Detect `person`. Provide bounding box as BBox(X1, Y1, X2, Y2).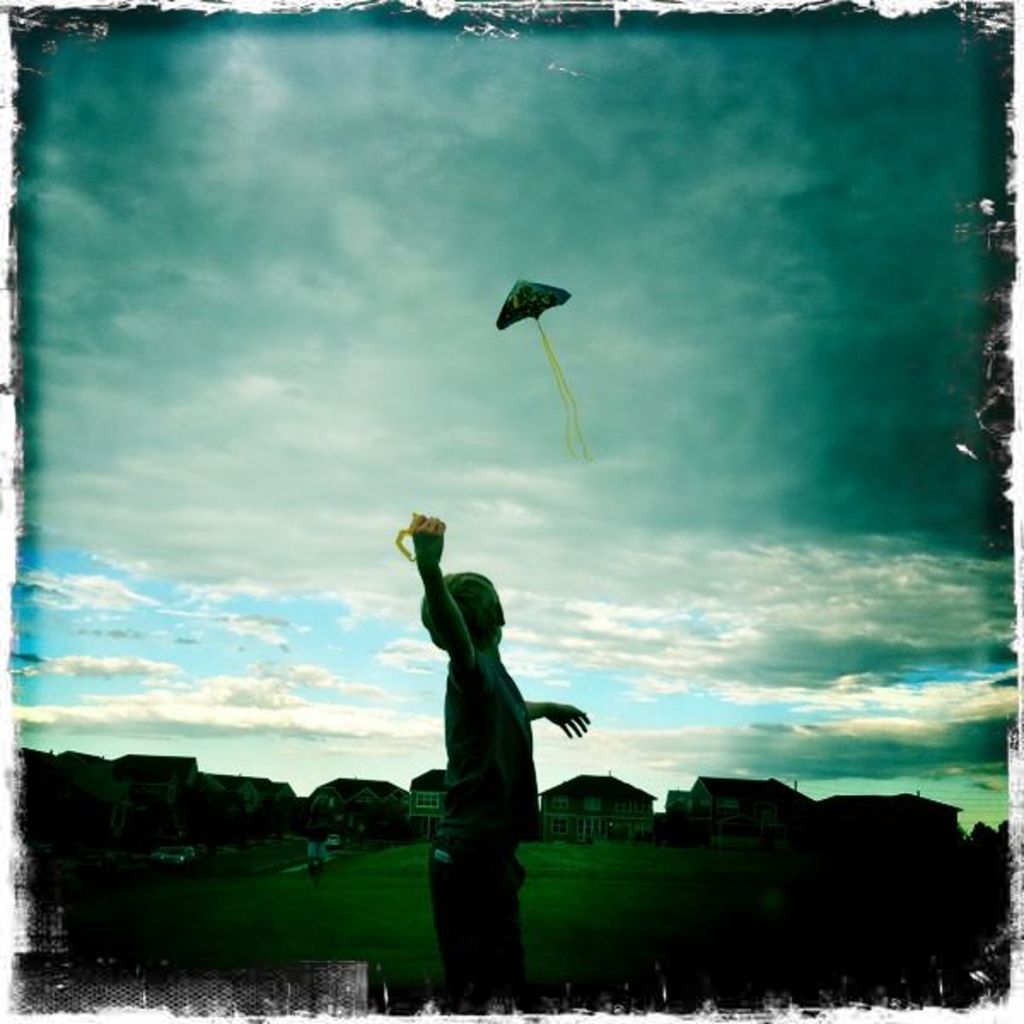
BBox(401, 463, 599, 981).
